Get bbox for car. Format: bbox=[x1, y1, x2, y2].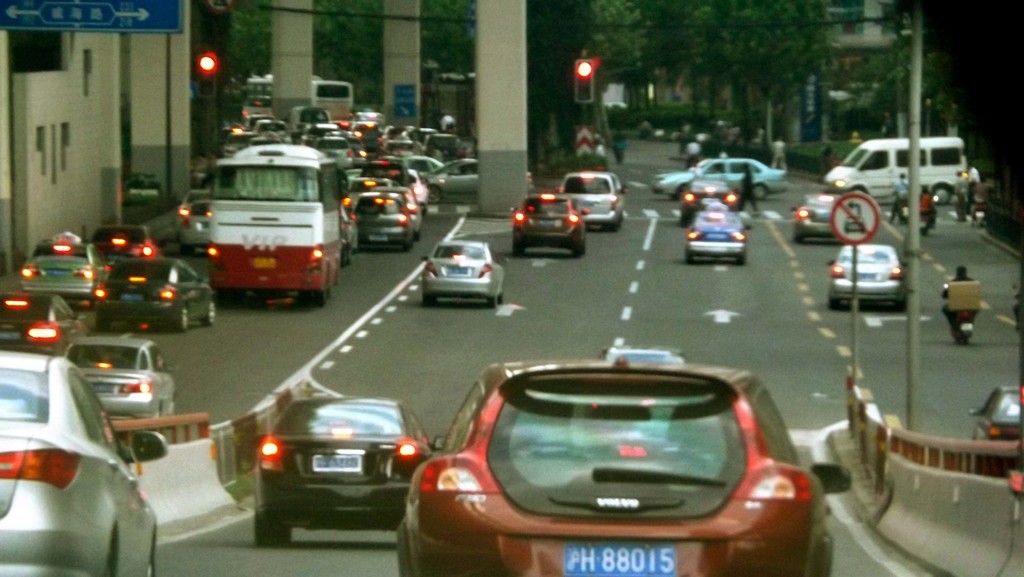
bbox=[682, 181, 740, 227].
